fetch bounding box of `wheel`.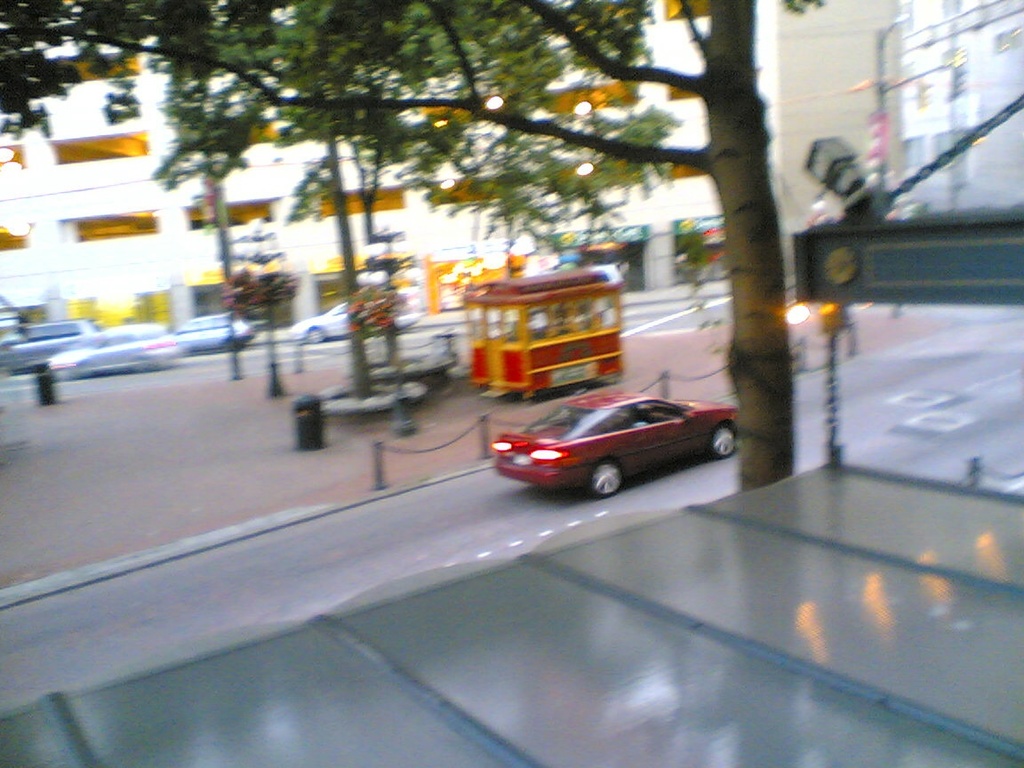
Bbox: 706 422 736 461.
